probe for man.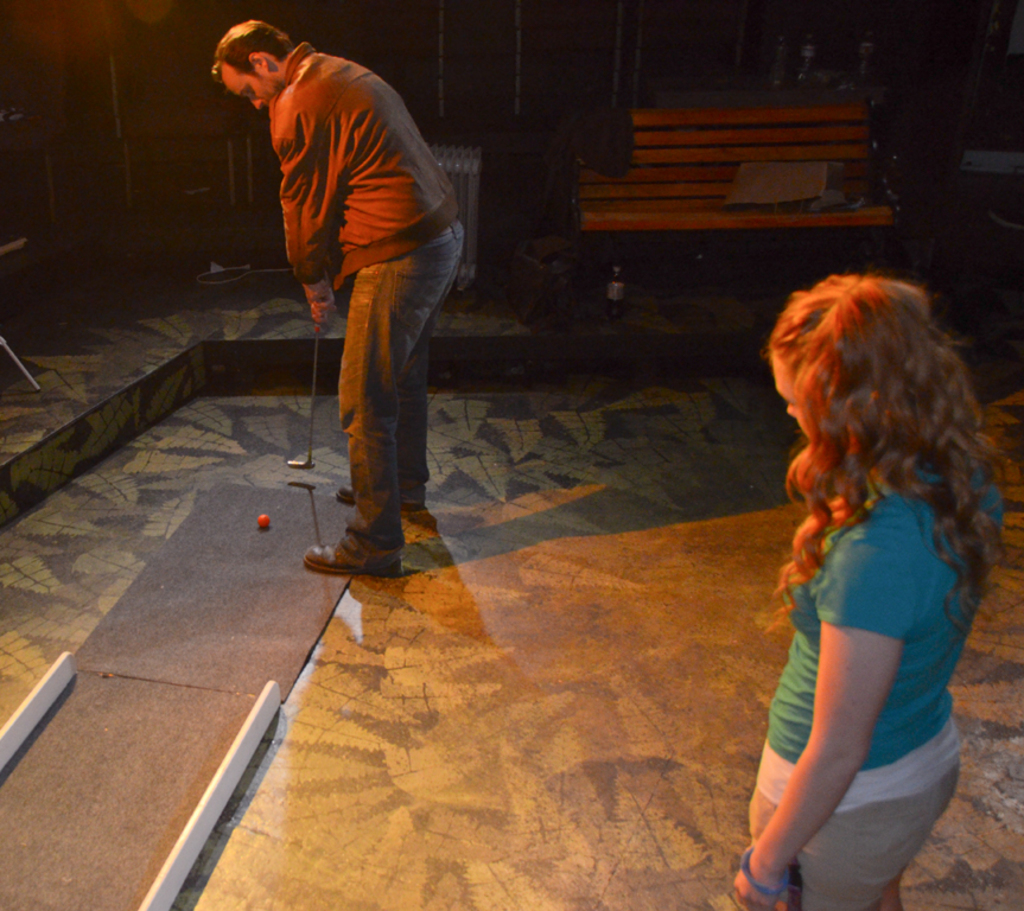
Probe result: (x1=197, y1=0, x2=470, y2=614).
